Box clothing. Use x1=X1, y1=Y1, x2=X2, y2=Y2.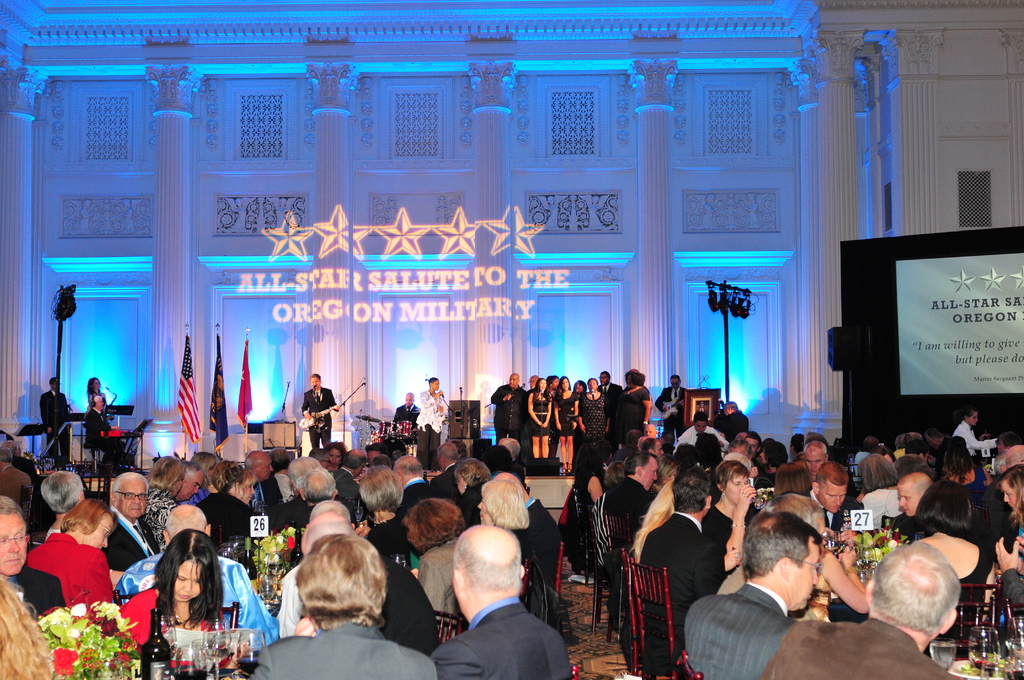
x1=198, y1=487, x2=271, y2=546.
